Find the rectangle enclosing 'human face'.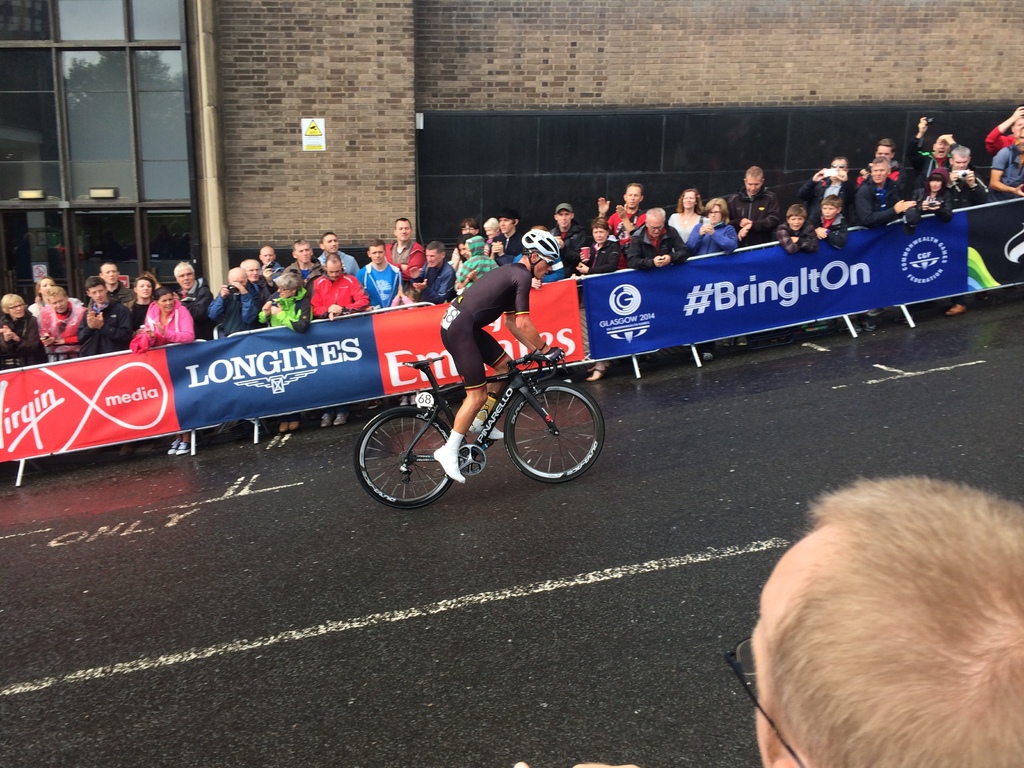
select_region(392, 222, 411, 241).
